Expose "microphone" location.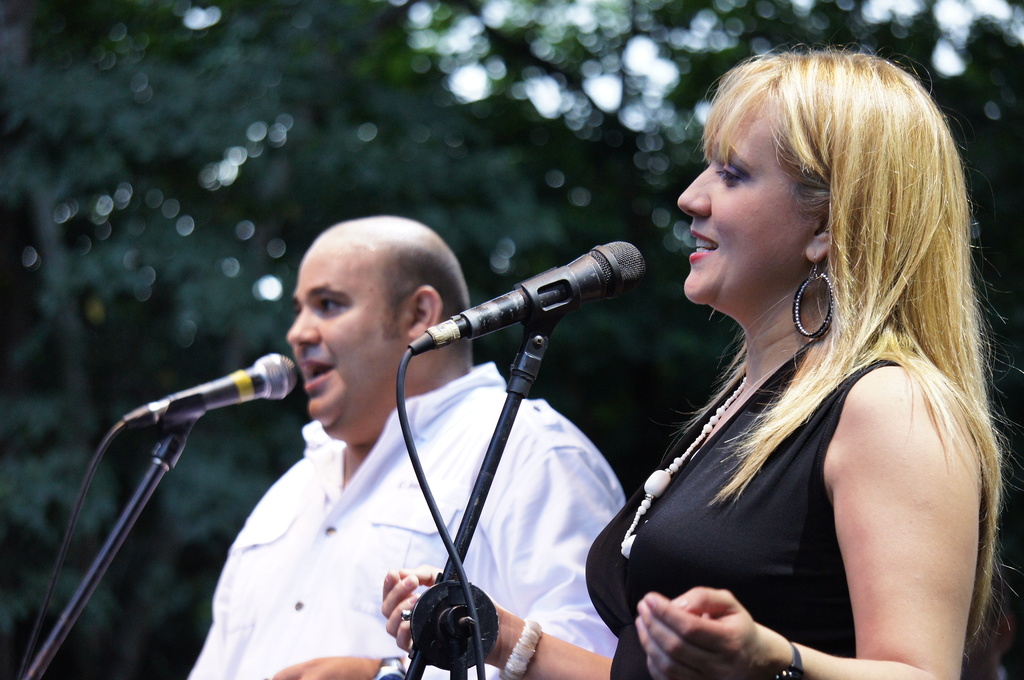
Exposed at <region>398, 249, 649, 389</region>.
